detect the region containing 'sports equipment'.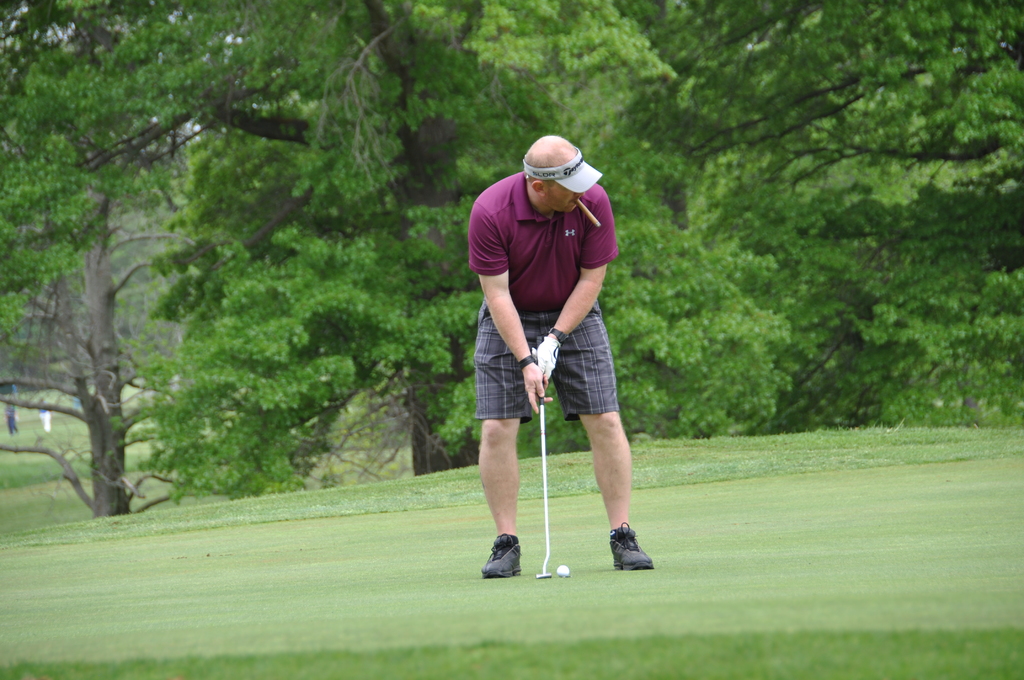
554 563 573 580.
